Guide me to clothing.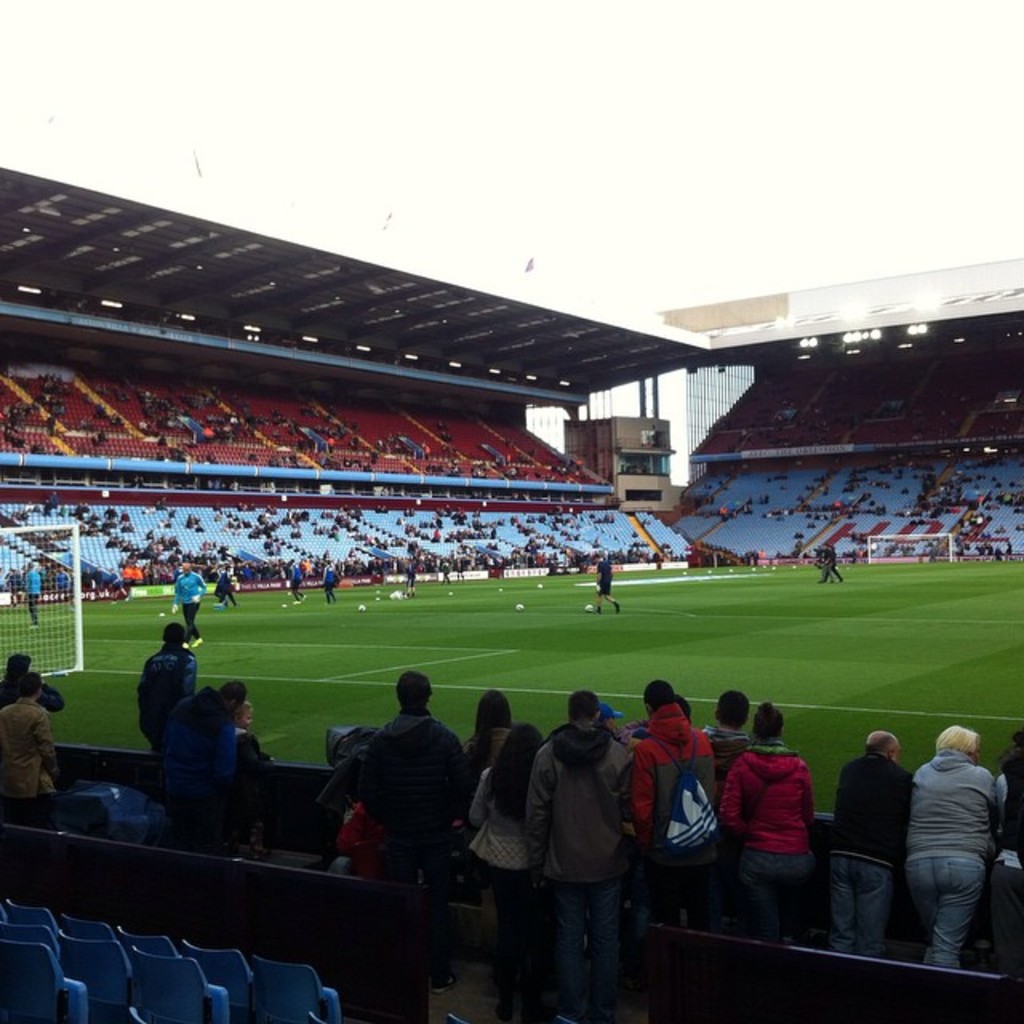
Guidance: rect(0, 682, 61, 717).
